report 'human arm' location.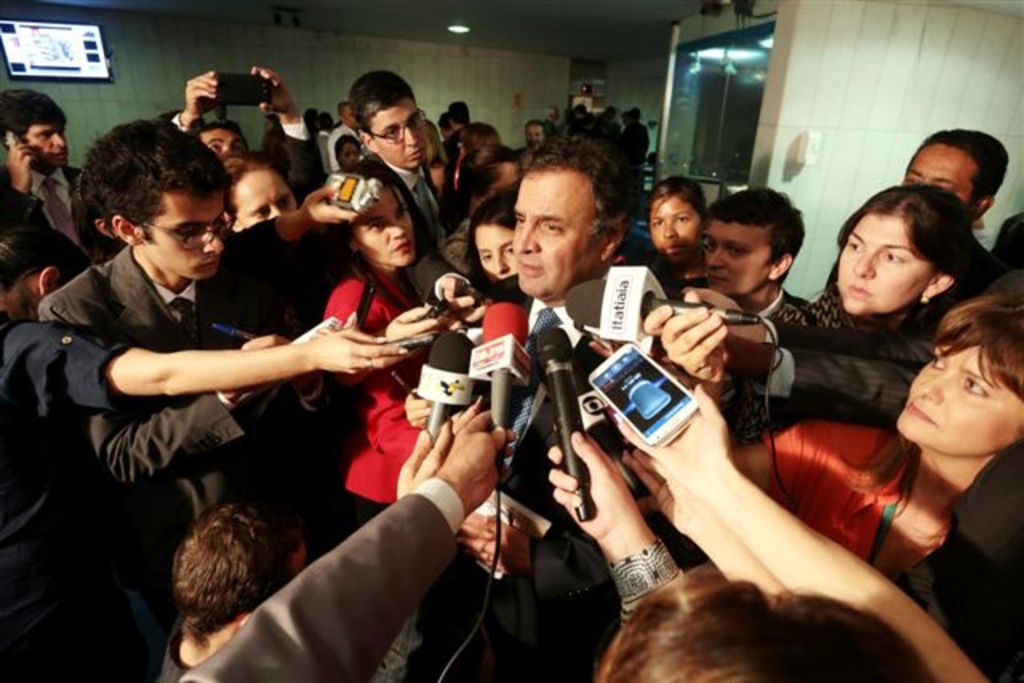
Report: bbox(30, 293, 299, 491).
